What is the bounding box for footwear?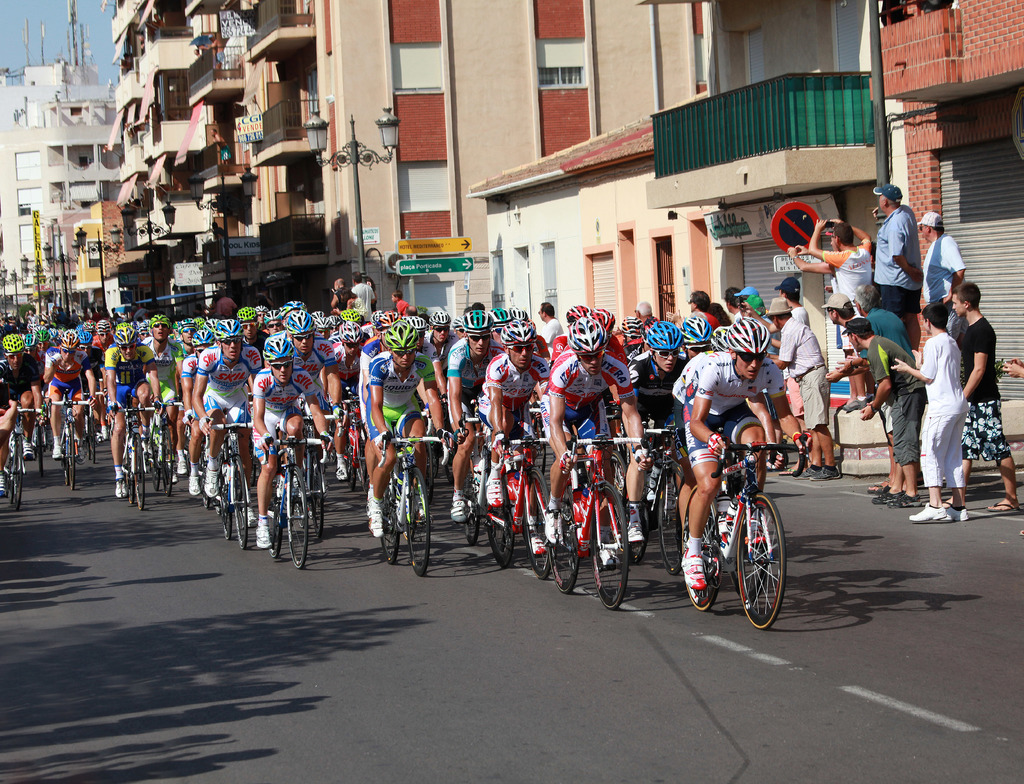
336 463 347 480.
